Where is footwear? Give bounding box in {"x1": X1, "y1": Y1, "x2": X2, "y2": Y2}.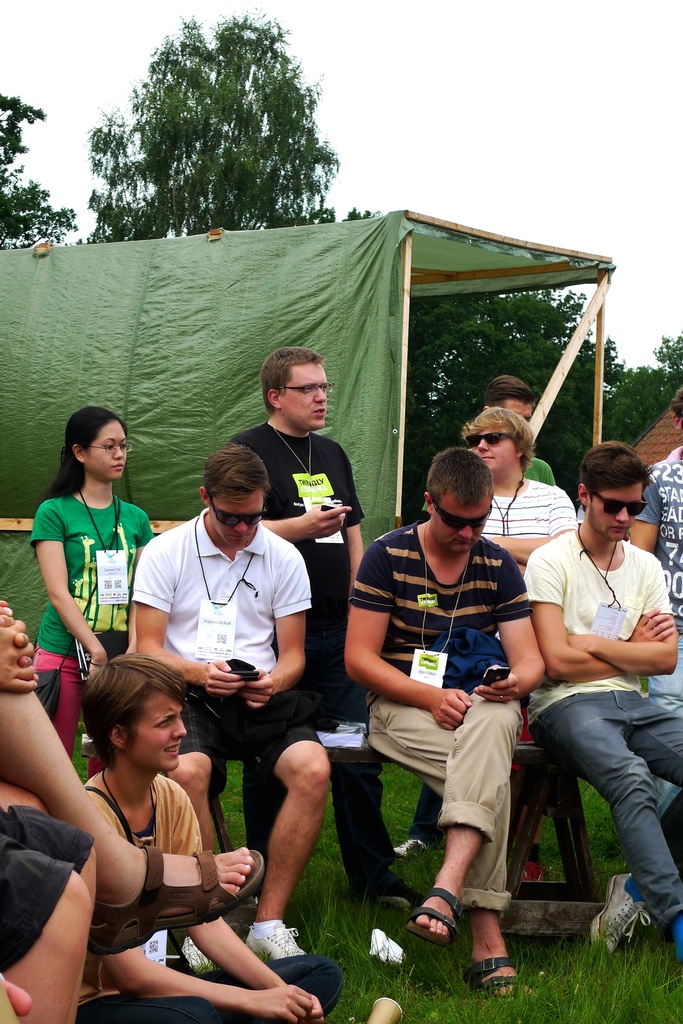
{"x1": 407, "y1": 889, "x2": 466, "y2": 947}.
